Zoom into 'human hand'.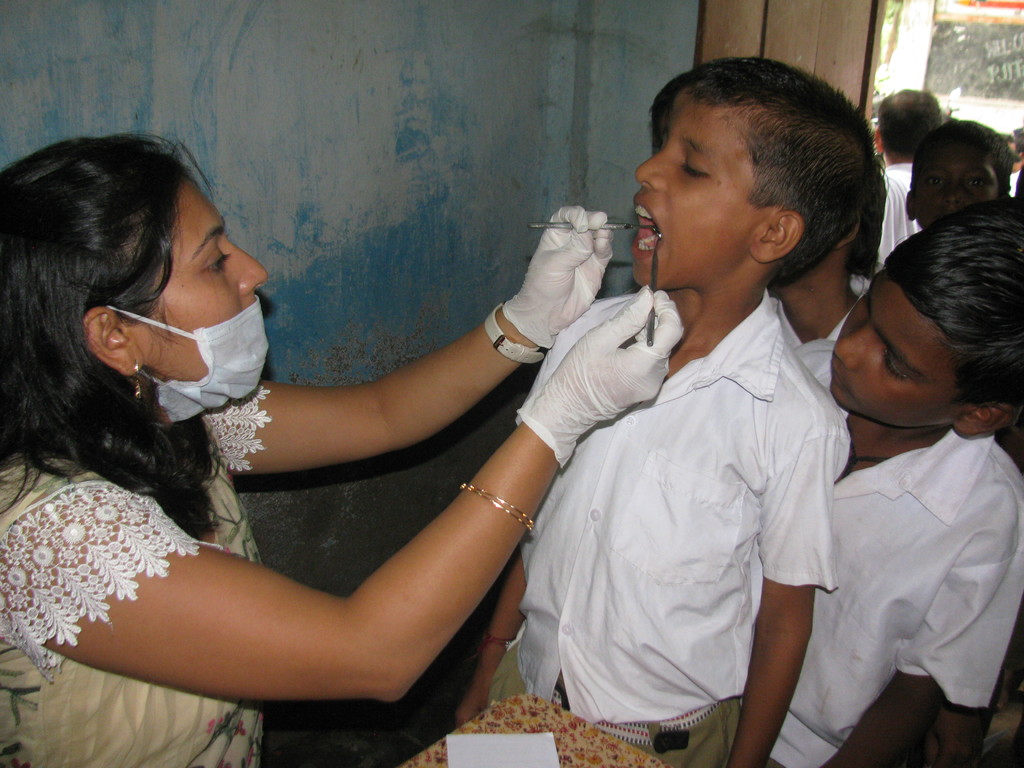
Zoom target: x1=514, y1=202, x2=616, y2=339.
